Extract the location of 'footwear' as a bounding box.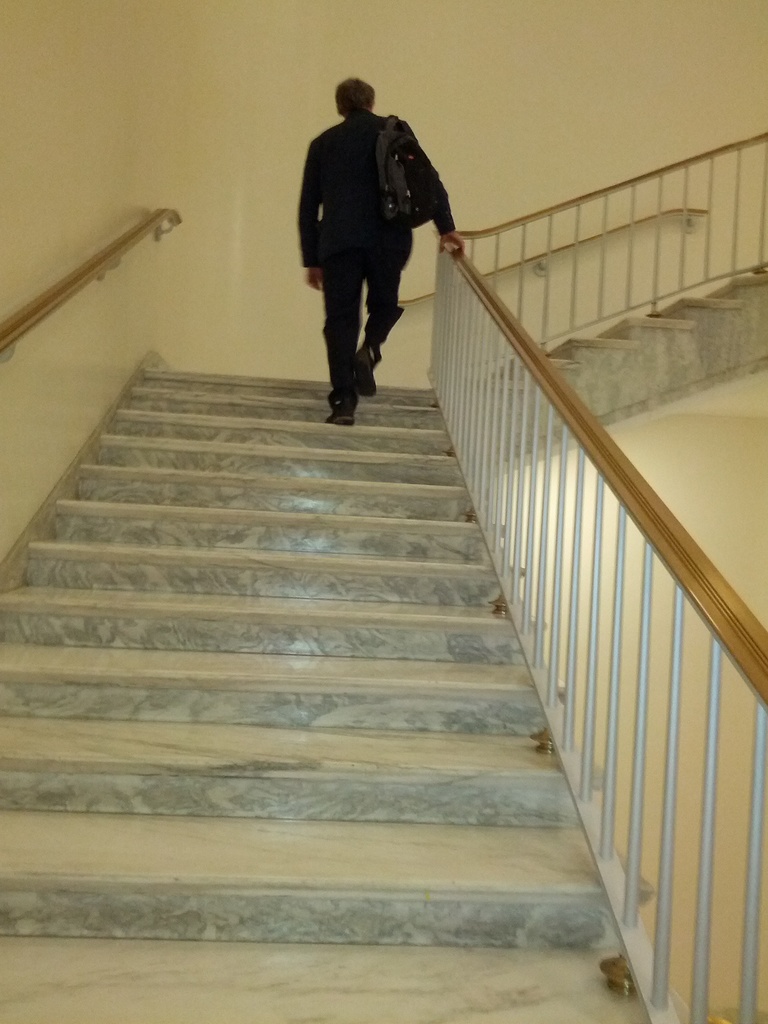
left=327, top=401, right=355, bottom=428.
